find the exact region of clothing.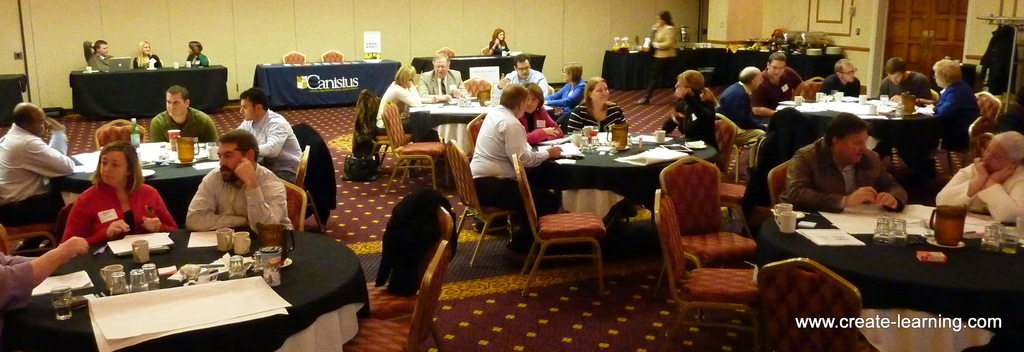
Exact region: crop(643, 25, 680, 100).
